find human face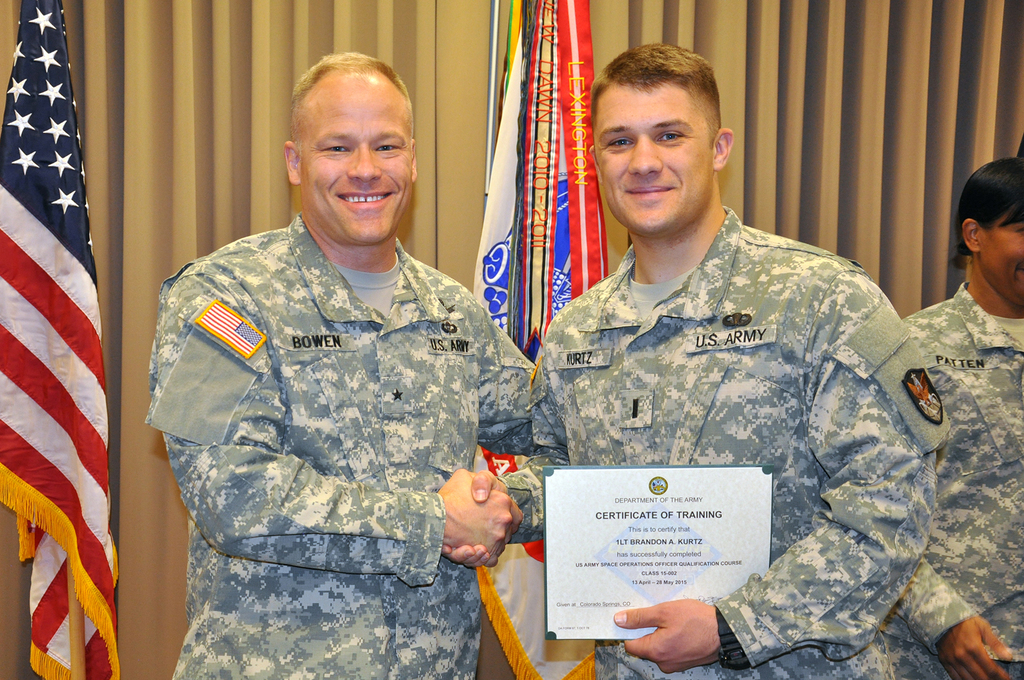
[598,81,712,234]
